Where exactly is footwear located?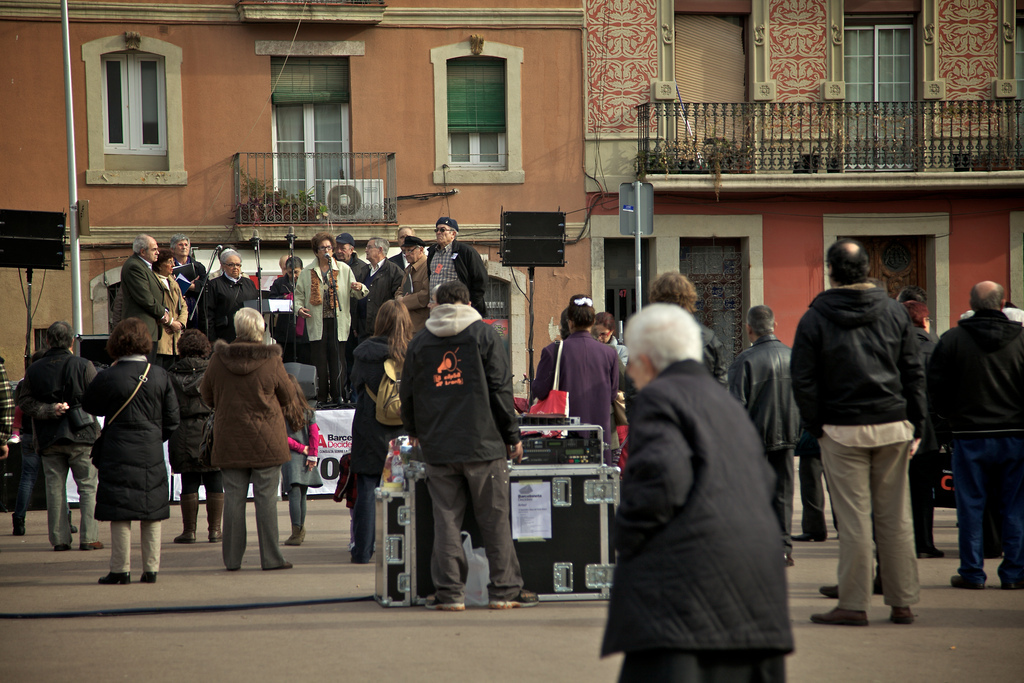
Its bounding box is (998, 580, 1016, 590).
